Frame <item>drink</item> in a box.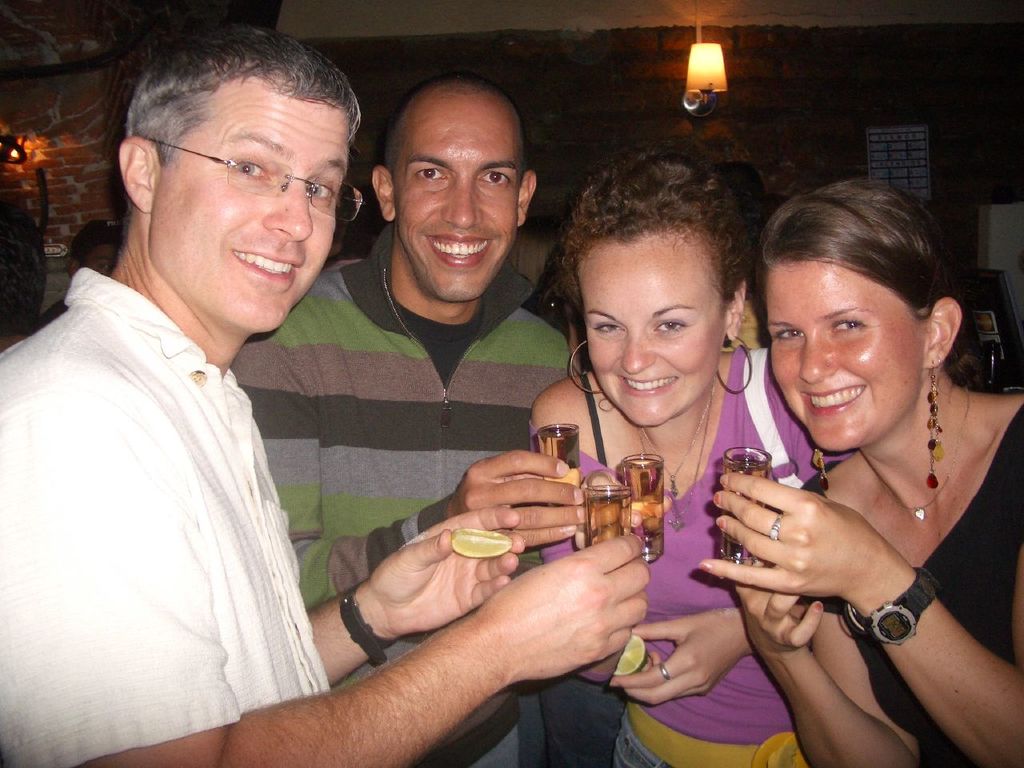
x1=722 y1=447 x2=771 y2=571.
